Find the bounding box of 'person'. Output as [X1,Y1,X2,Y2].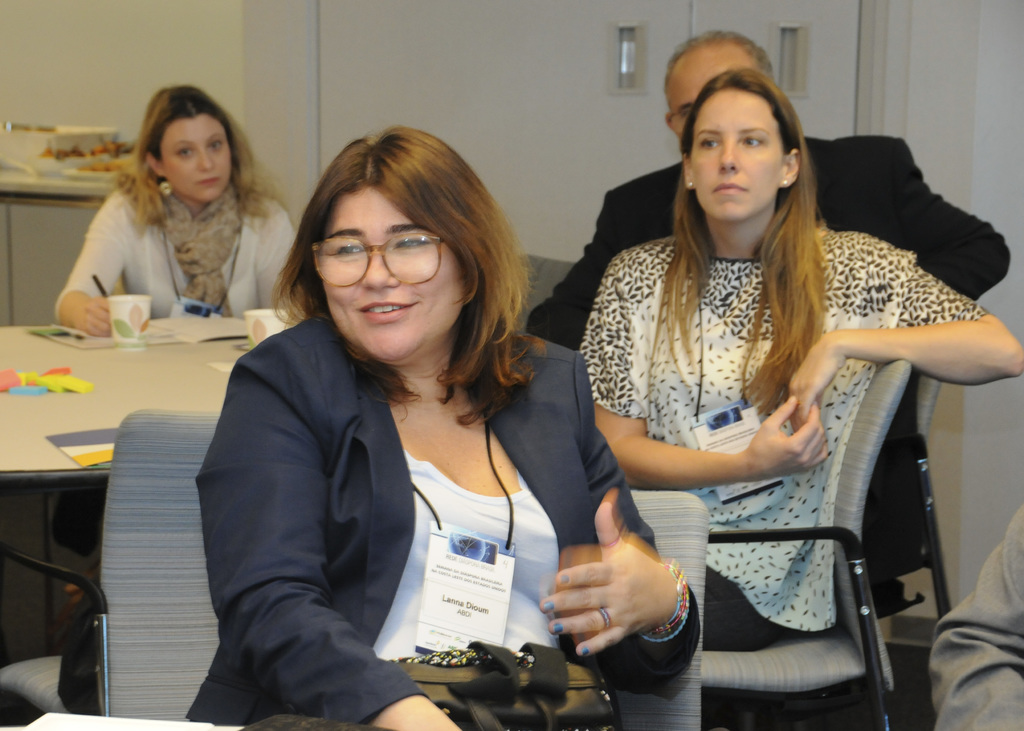
[186,124,703,730].
